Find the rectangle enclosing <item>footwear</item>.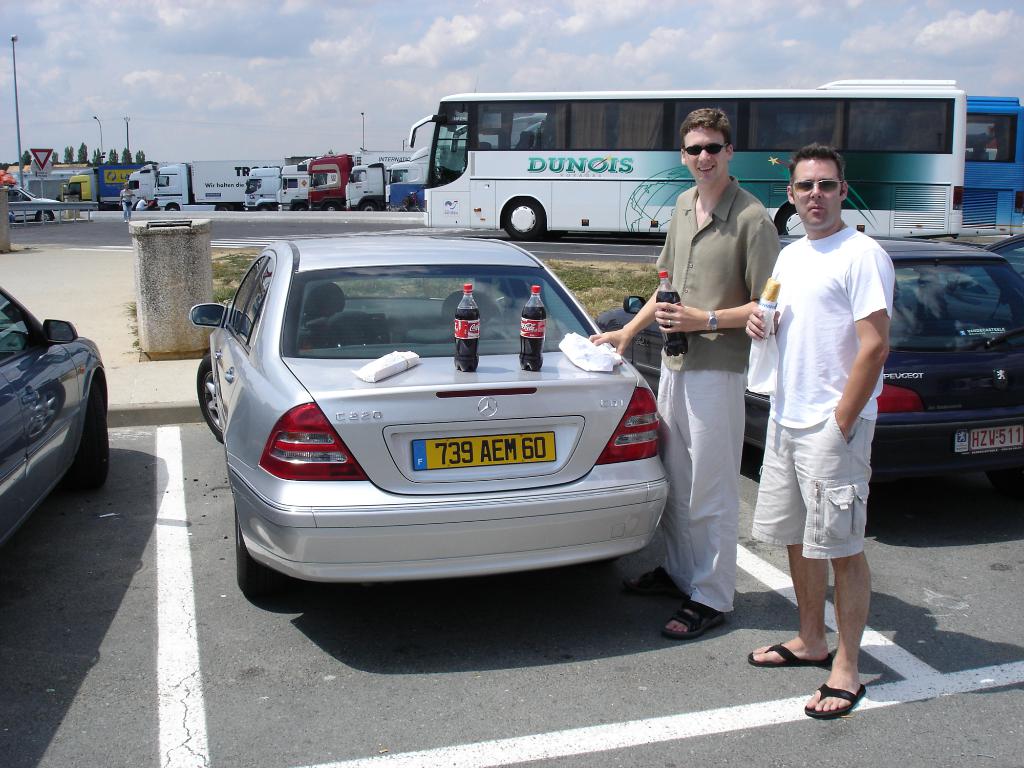
detection(802, 680, 865, 720).
